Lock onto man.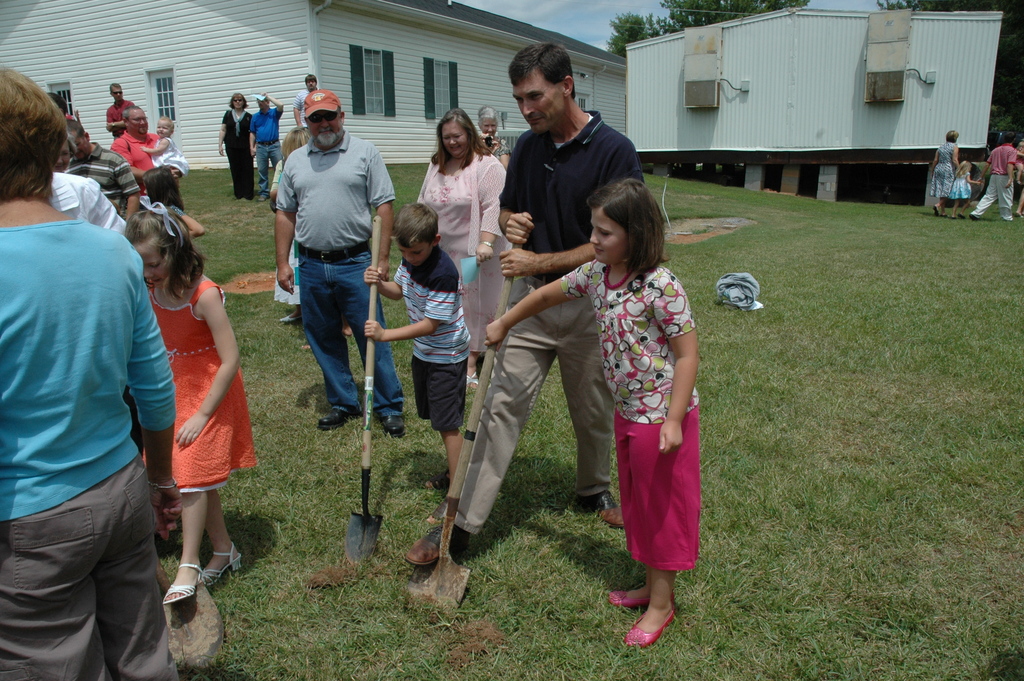
Locked: bbox=(966, 131, 1020, 224).
